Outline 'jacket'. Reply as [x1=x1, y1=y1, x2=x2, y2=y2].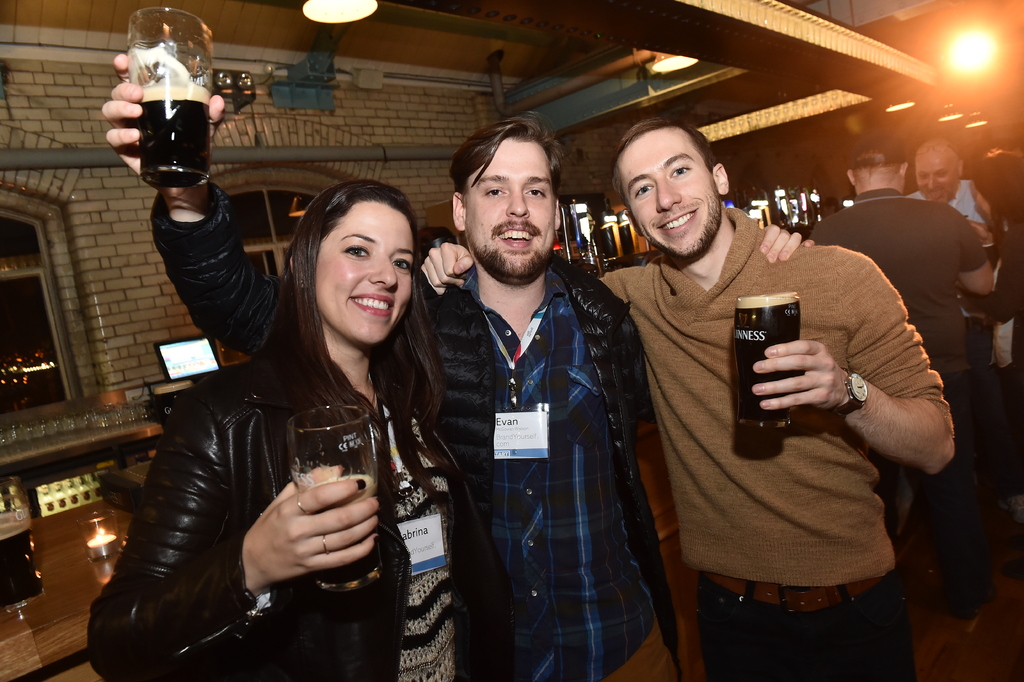
[x1=150, y1=183, x2=687, y2=671].
